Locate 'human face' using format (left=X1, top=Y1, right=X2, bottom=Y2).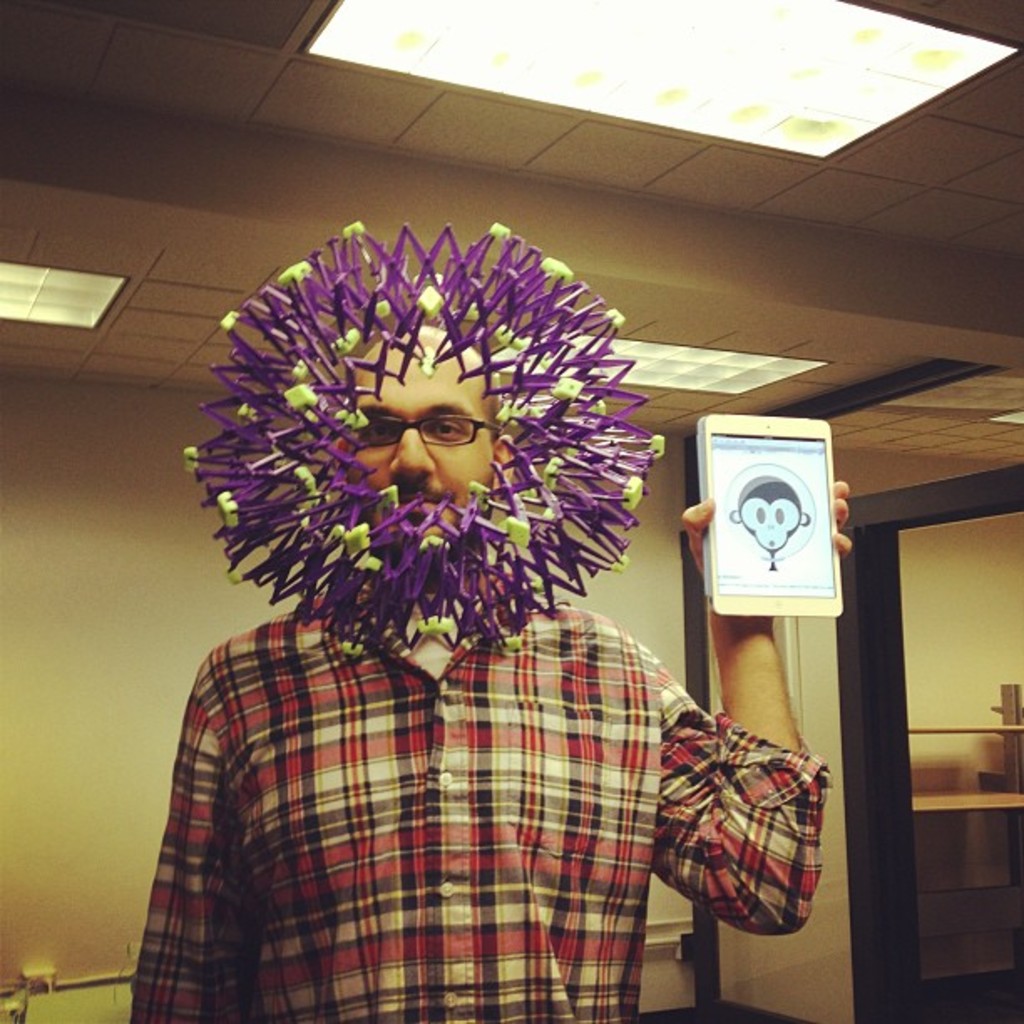
(left=346, top=331, right=497, bottom=539).
